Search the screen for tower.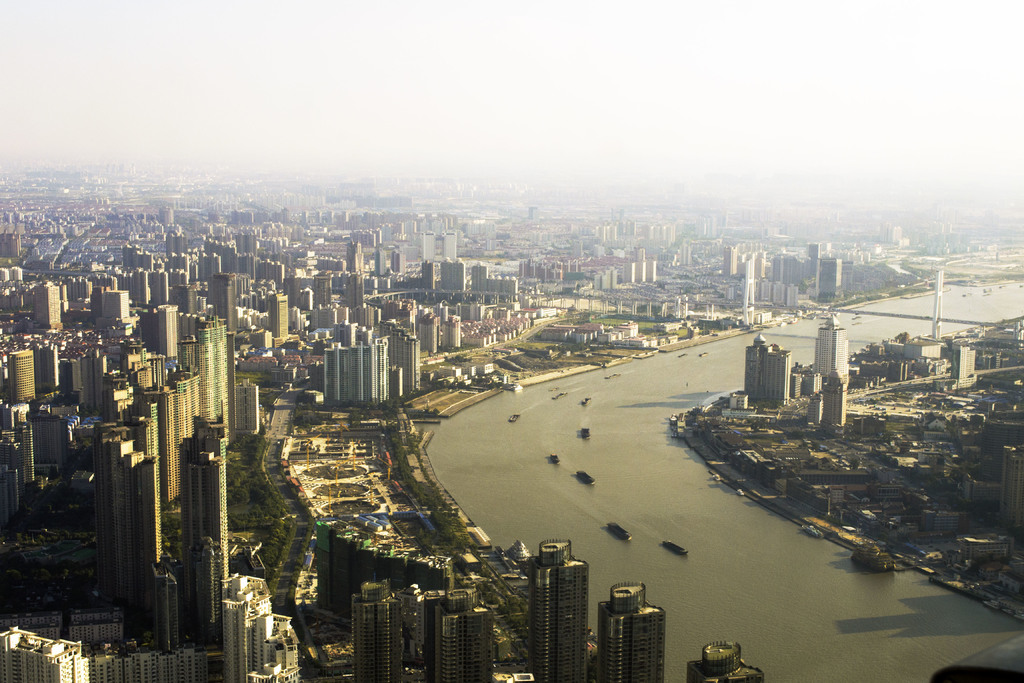
Found at 1:344:36:406.
